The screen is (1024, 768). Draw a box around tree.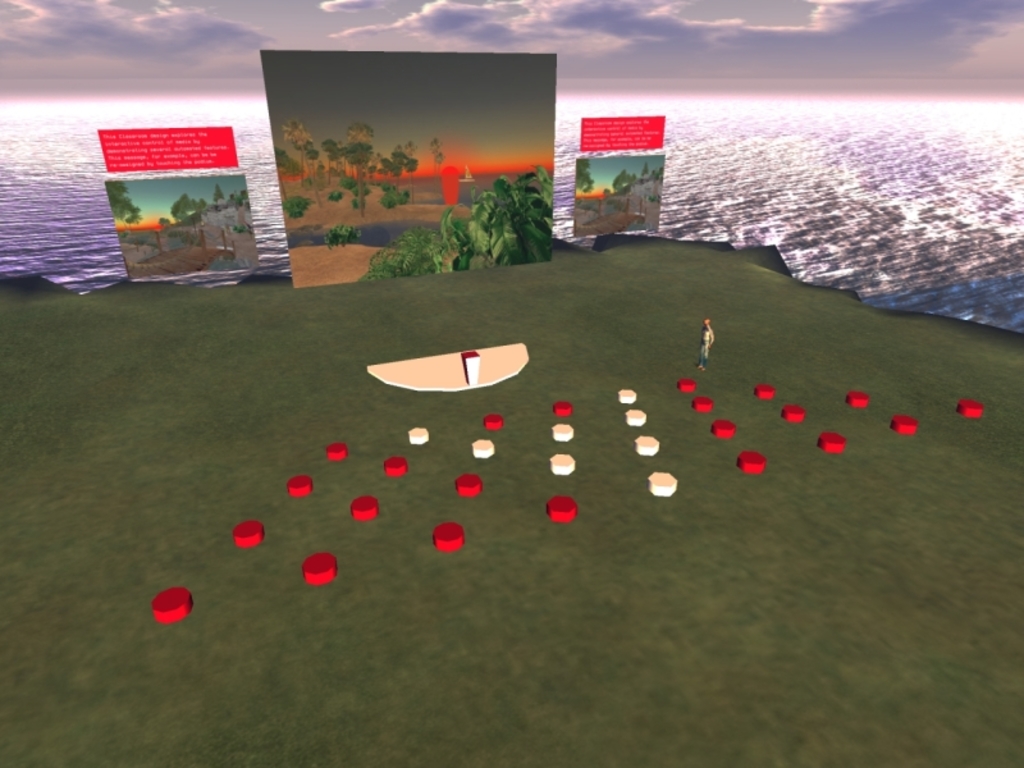
rect(608, 165, 635, 197).
